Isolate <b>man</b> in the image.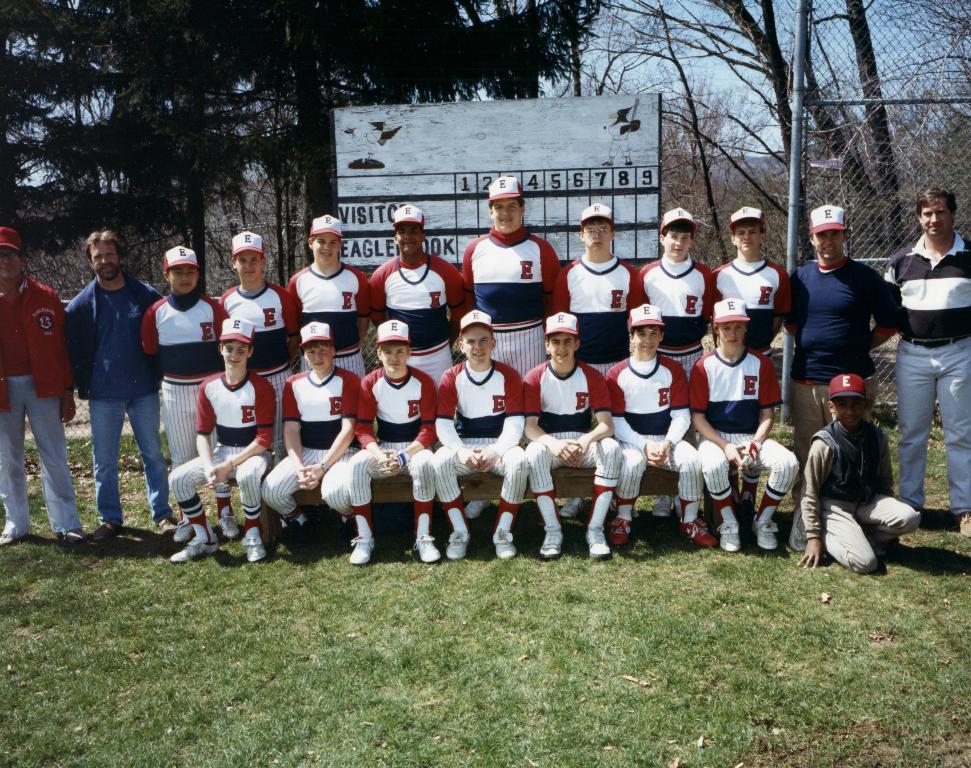
Isolated region: 55/241/161/526.
